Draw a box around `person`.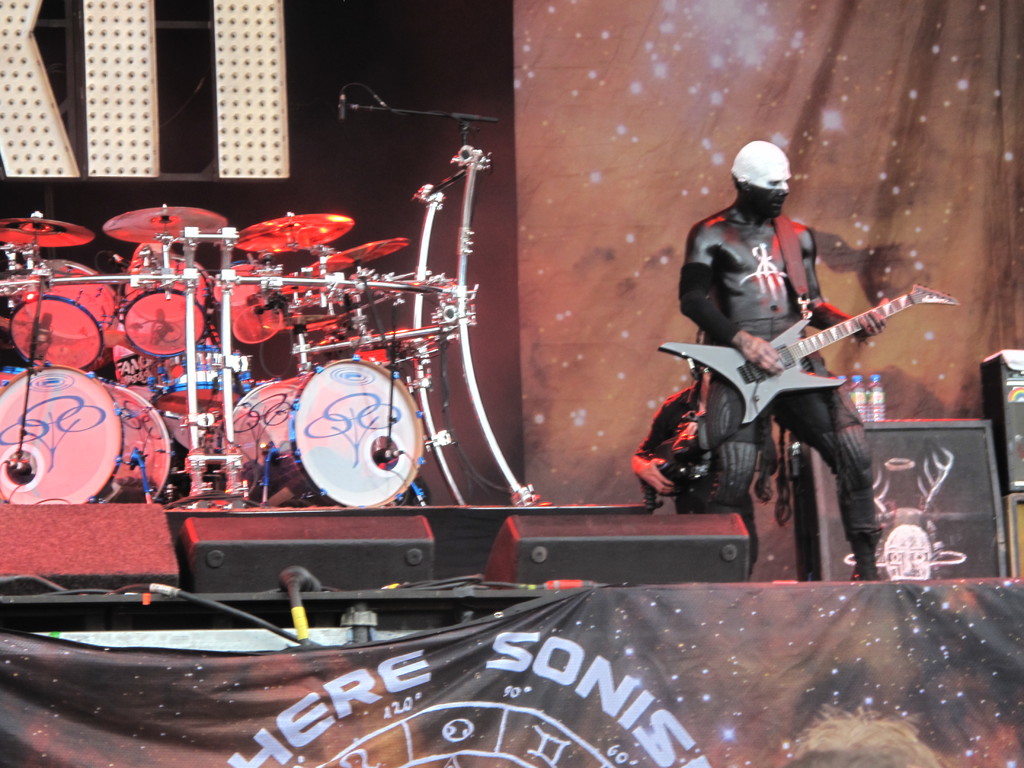
[x1=678, y1=142, x2=891, y2=576].
